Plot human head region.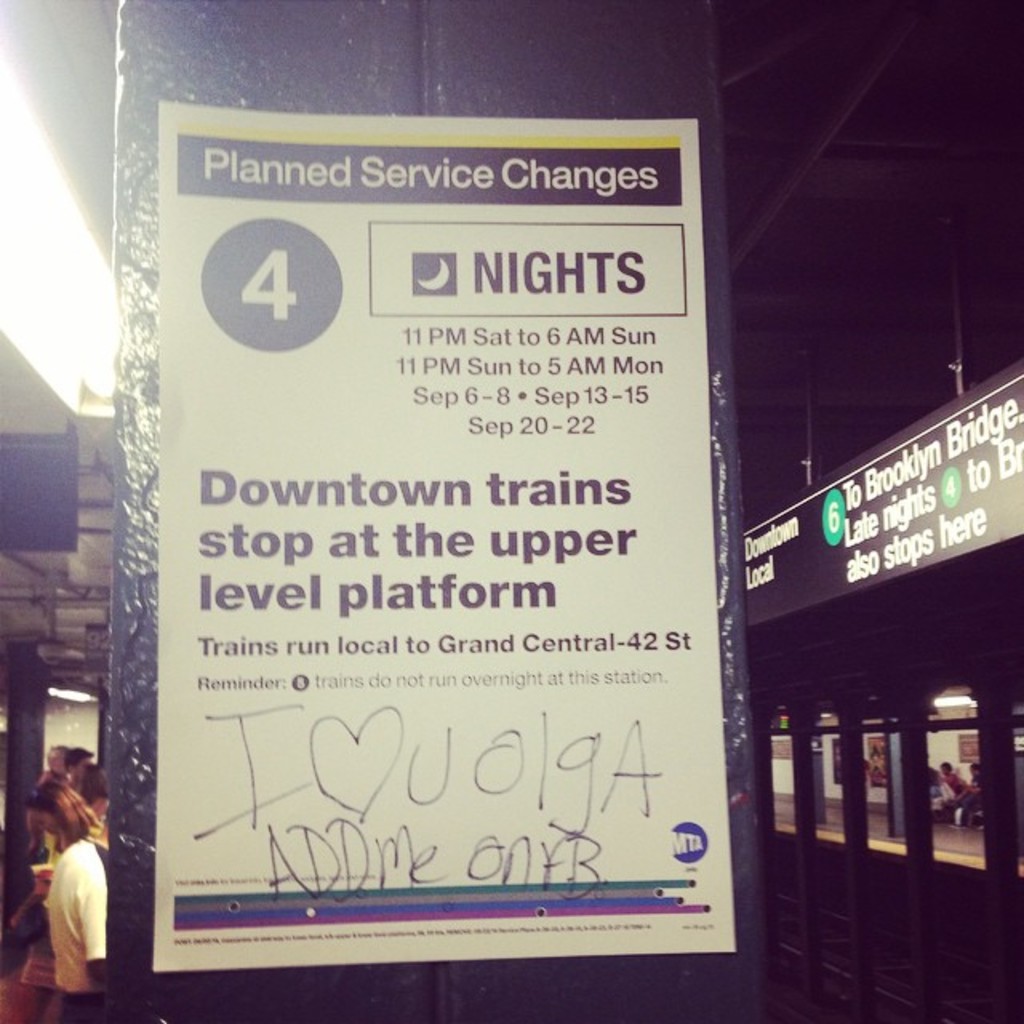
Plotted at {"x1": 14, "y1": 774, "x2": 101, "y2": 846}.
